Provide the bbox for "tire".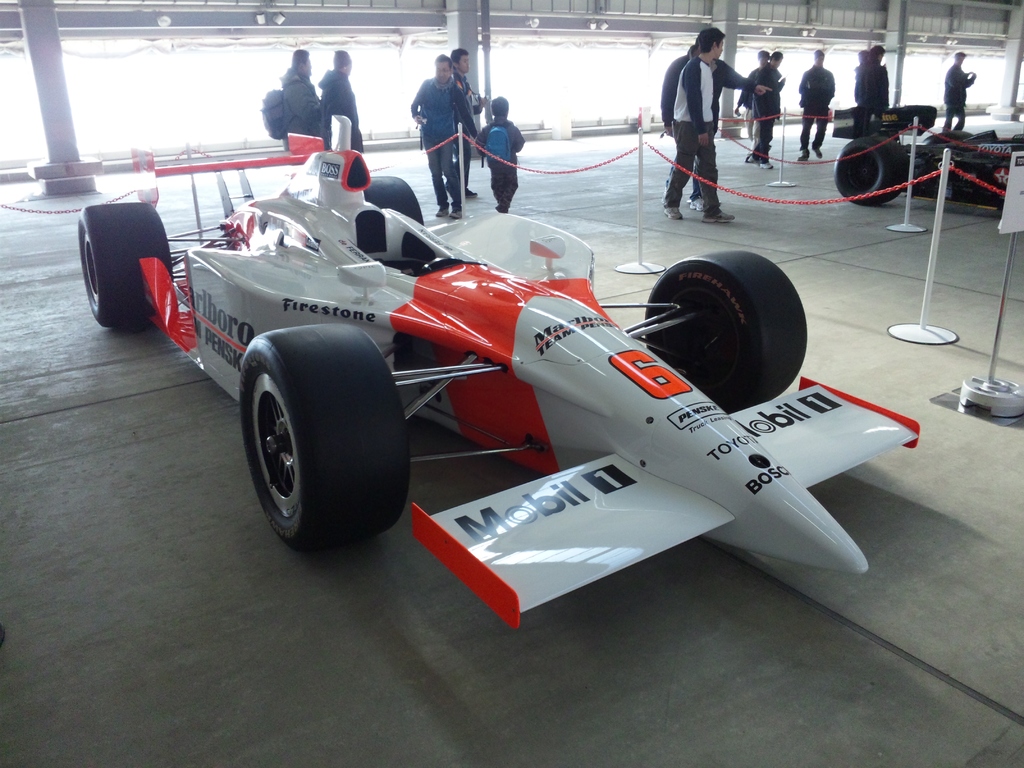
[left=77, top=201, right=174, bottom=327].
